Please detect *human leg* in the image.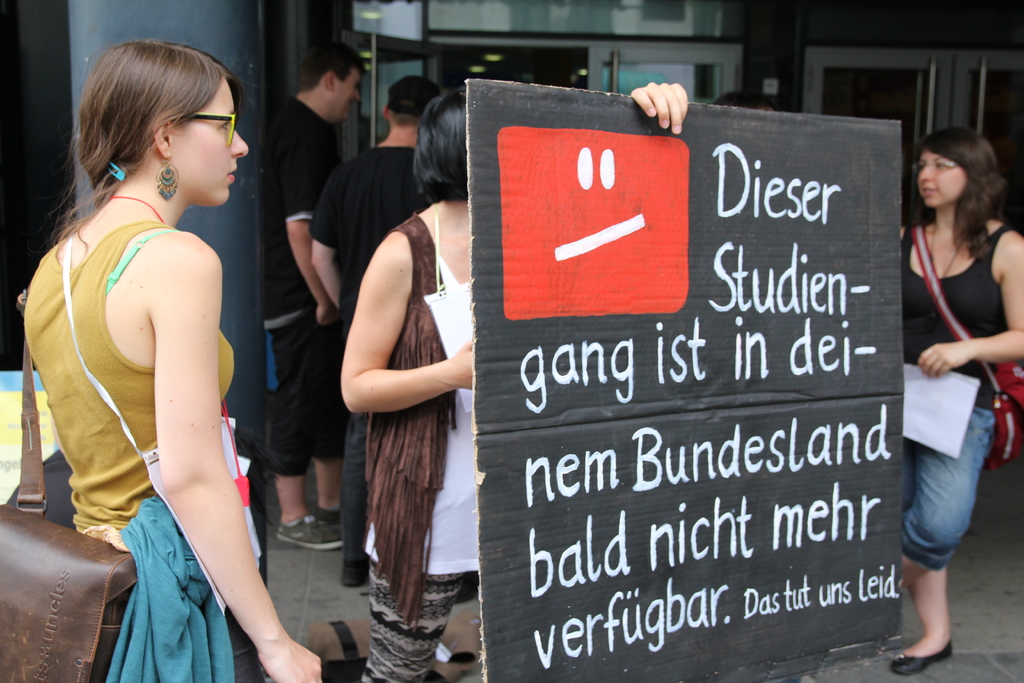
(357, 554, 465, 680).
